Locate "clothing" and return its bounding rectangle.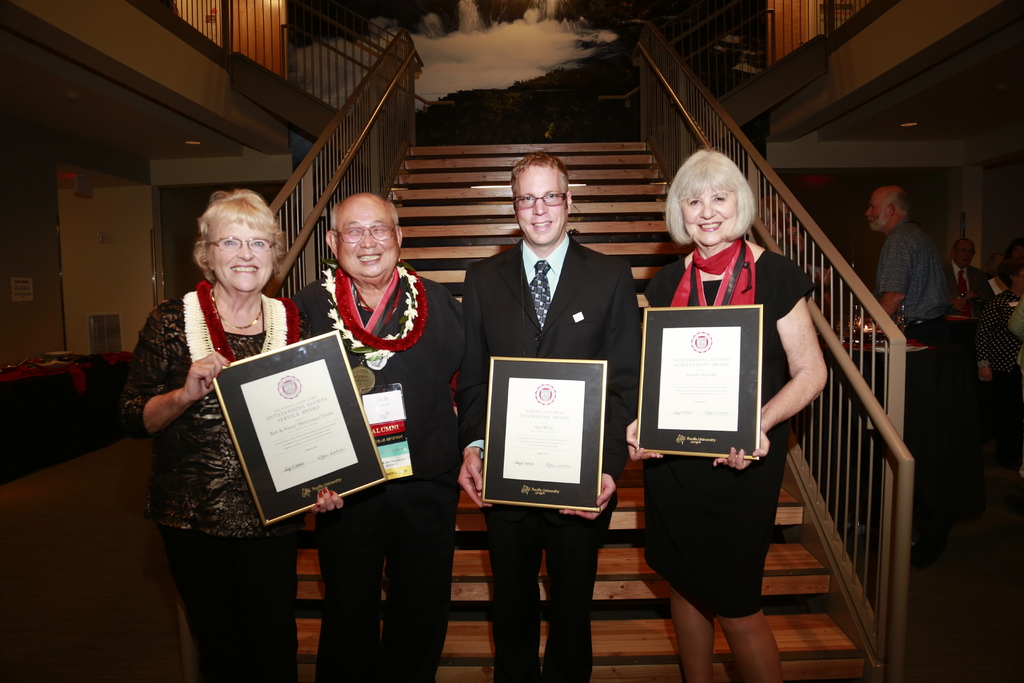
pyautogui.locateOnScreen(290, 265, 461, 682).
